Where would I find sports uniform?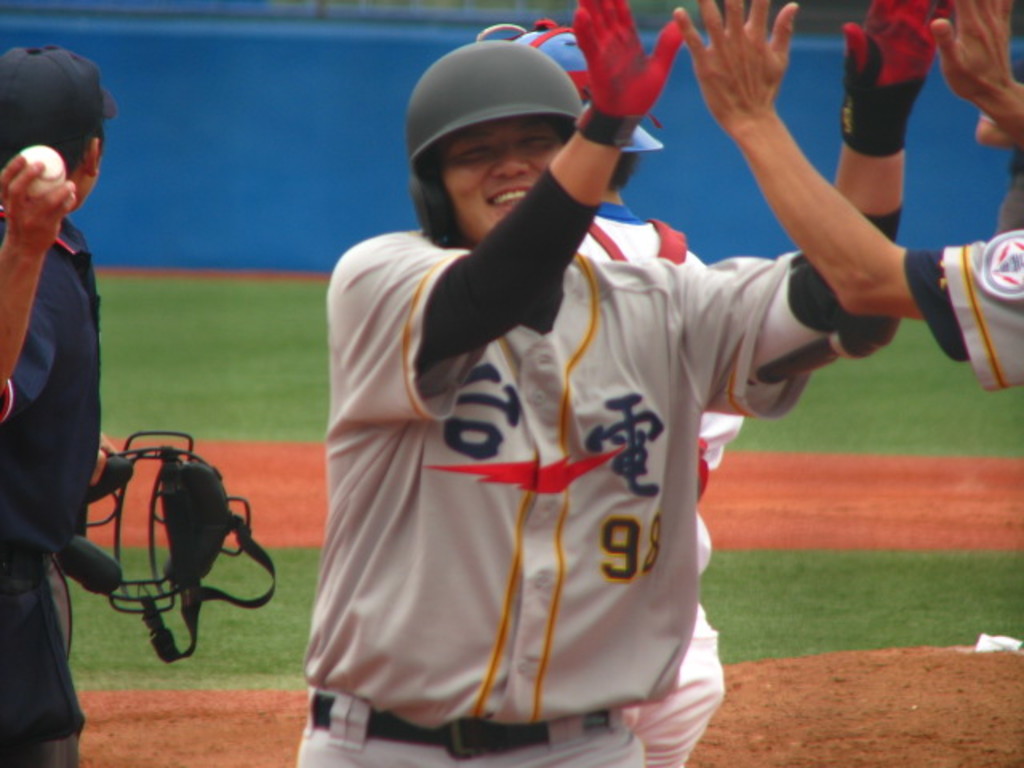
At Rect(568, 205, 757, 766).
